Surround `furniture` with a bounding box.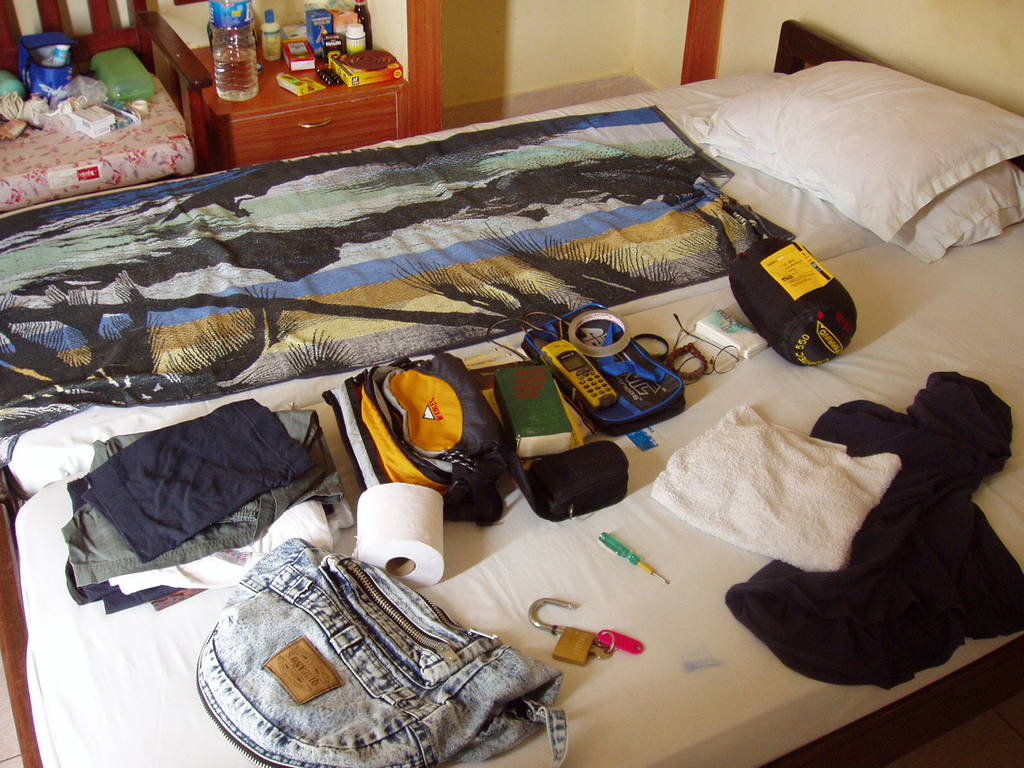
[0, 0, 198, 211].
